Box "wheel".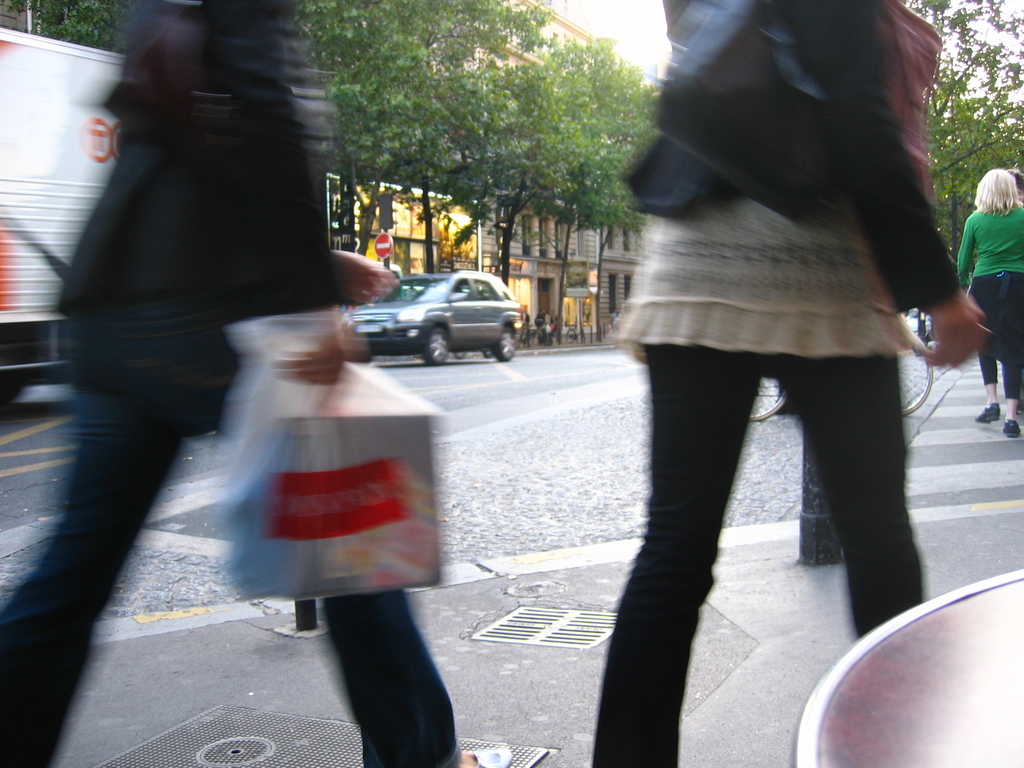
420,326,457,369.
